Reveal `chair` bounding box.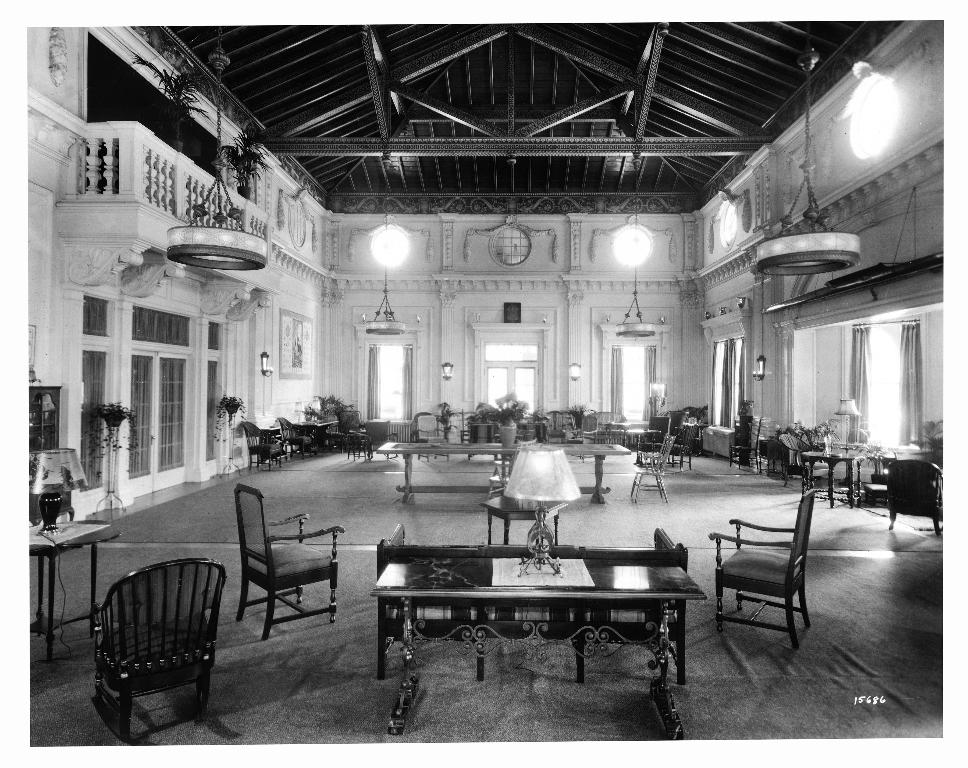
Revealed: crop(276, 415, 315, 459).
